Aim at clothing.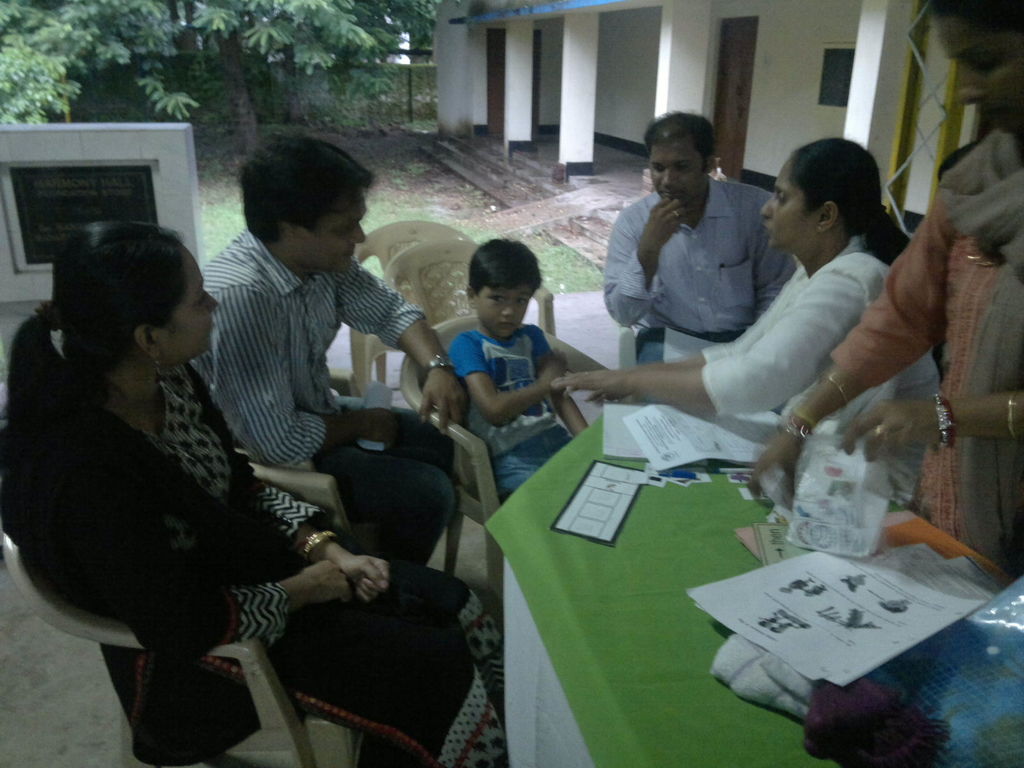
Aimed at [0,351,520,767].
